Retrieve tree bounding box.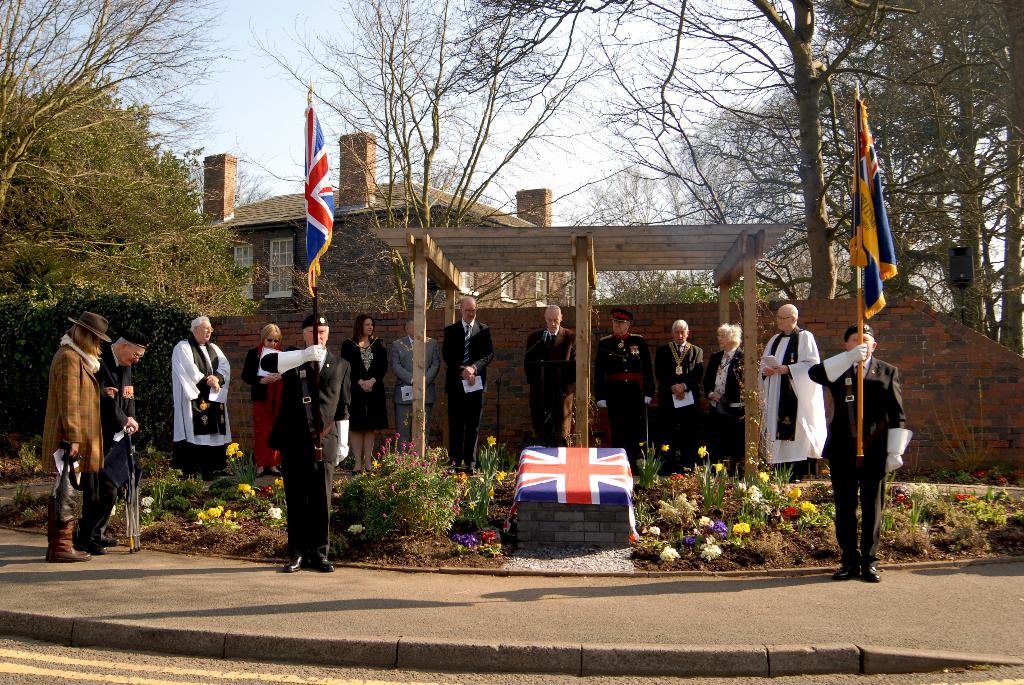
Bounding box: x1=455 y1=0 x2=849 y2=313.
